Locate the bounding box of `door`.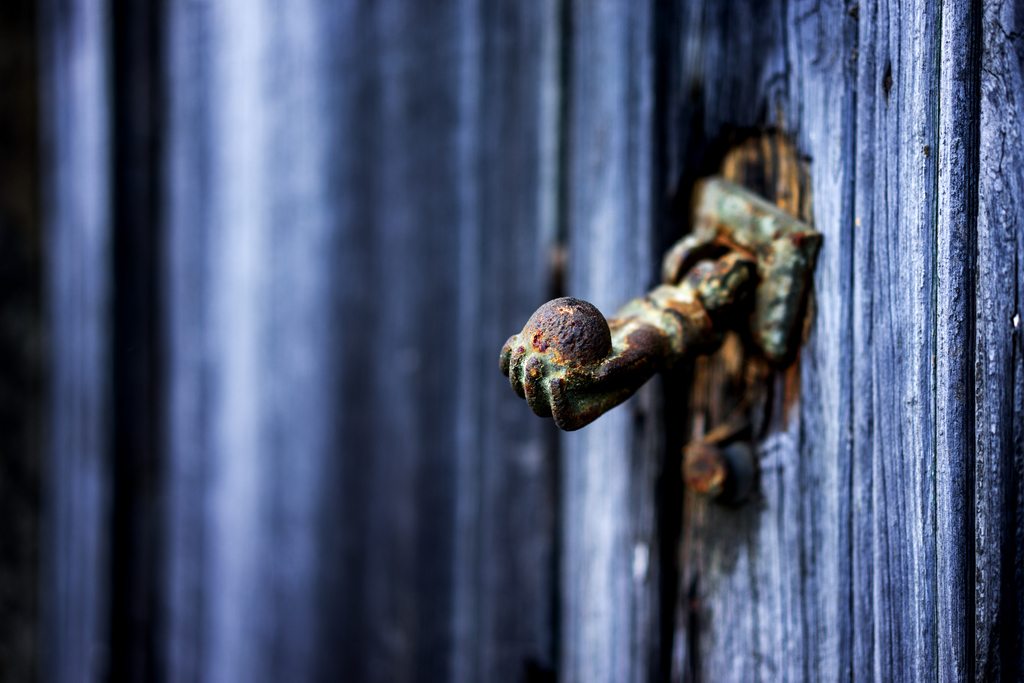
Bounding box: region(0, 0, 1023, 682).
